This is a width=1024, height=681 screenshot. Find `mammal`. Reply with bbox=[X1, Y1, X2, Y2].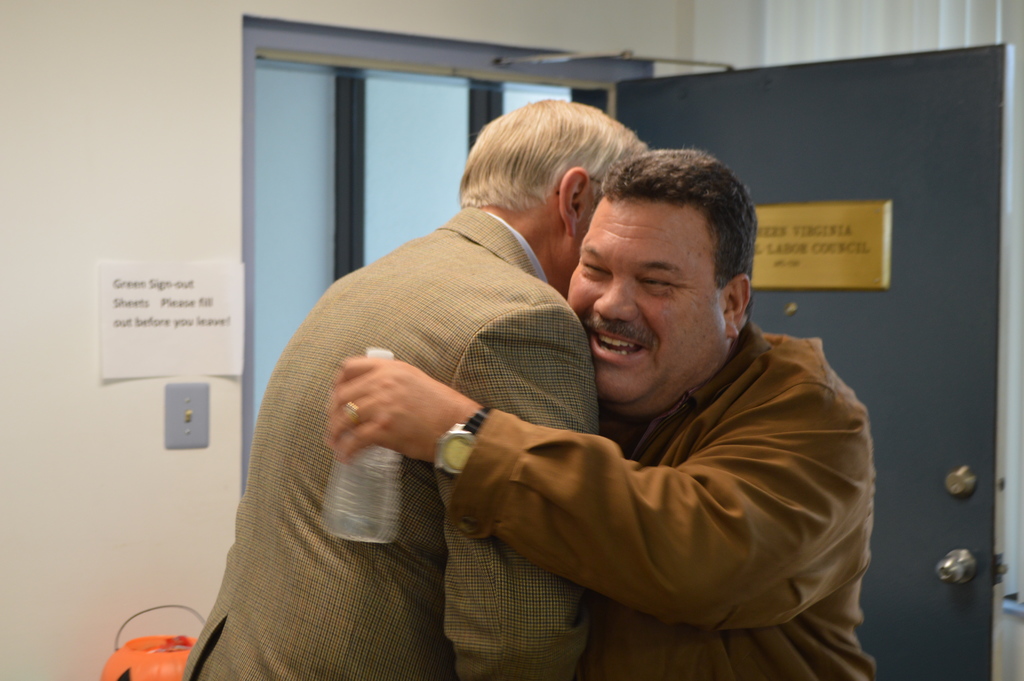
bbox=[181, 96, 651, 680].
